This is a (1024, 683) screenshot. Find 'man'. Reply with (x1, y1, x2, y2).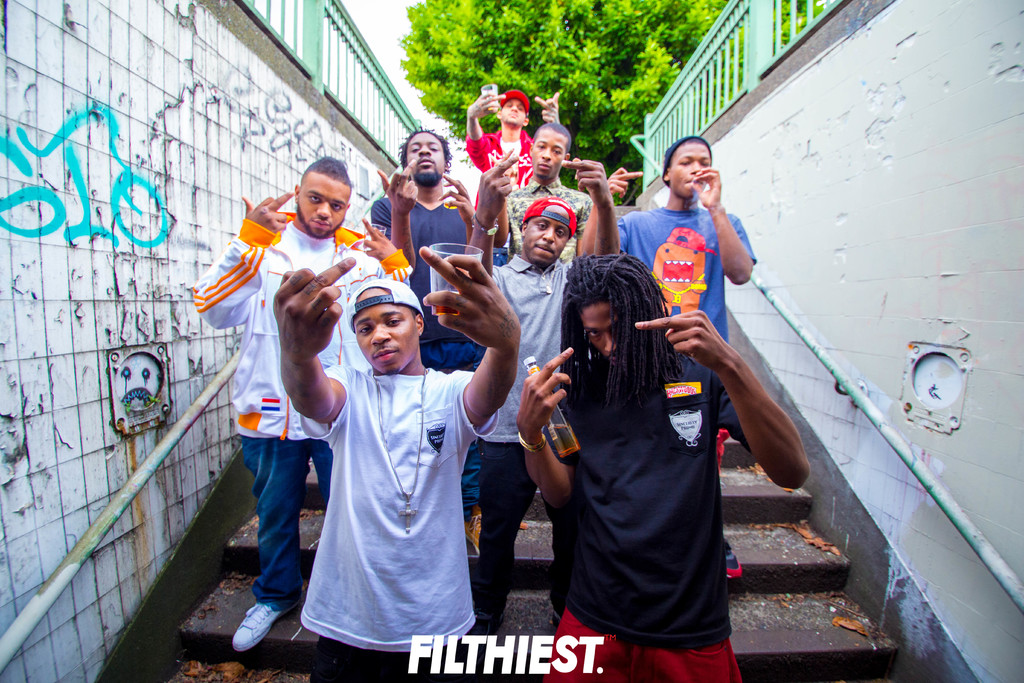
(275, 244, 520, 682).
